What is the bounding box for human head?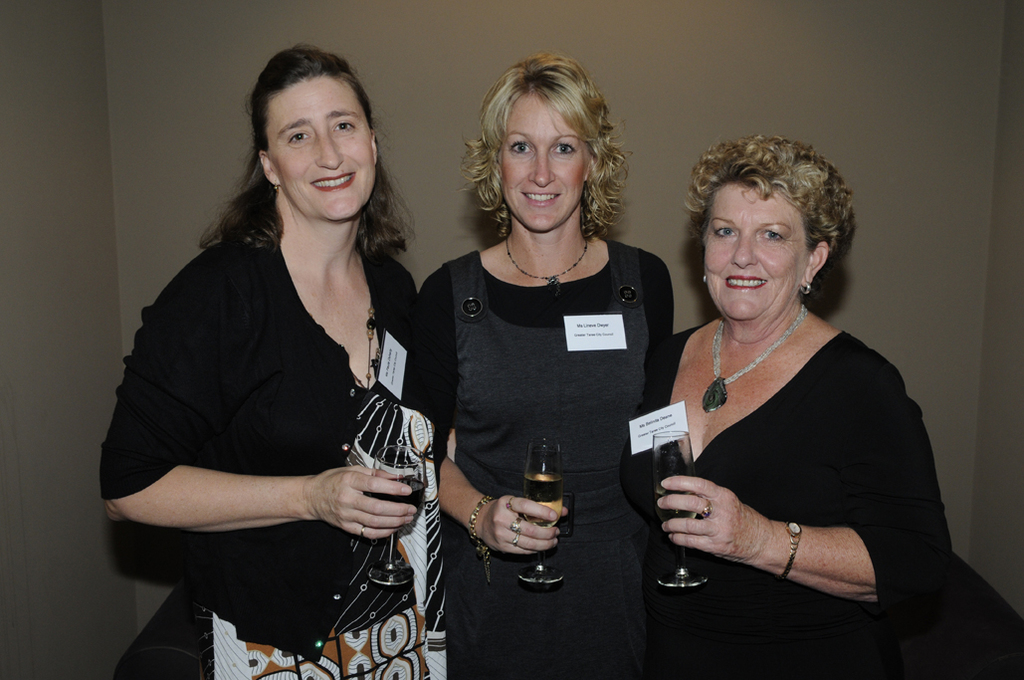
box(235, 32, 388, 224).
